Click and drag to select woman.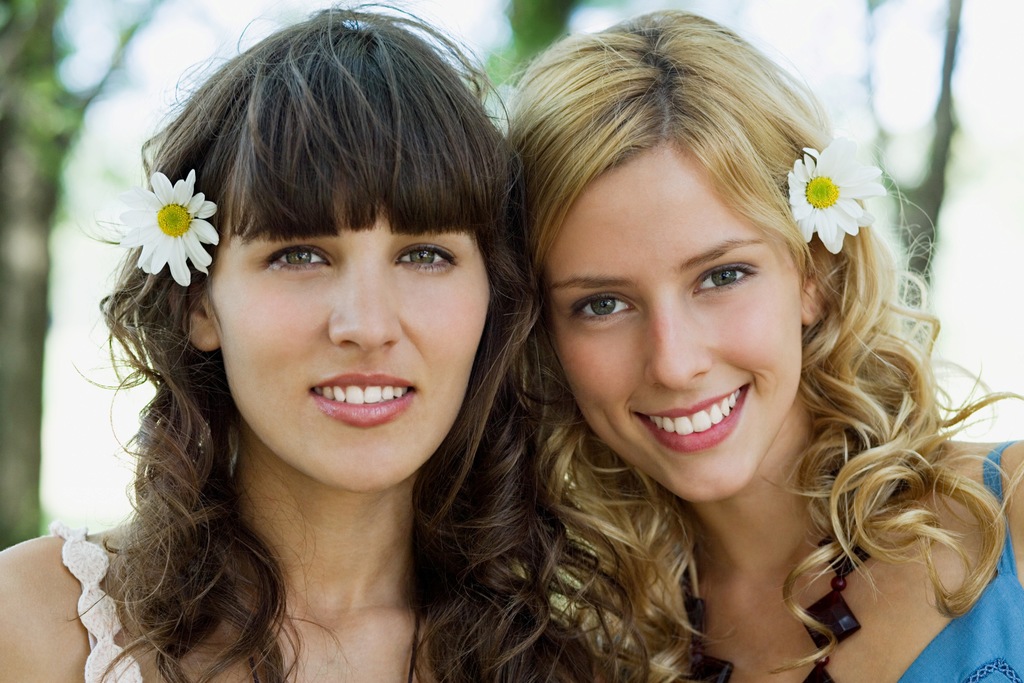
Selection: left=499, top=6, right=1023, bottom=682.
